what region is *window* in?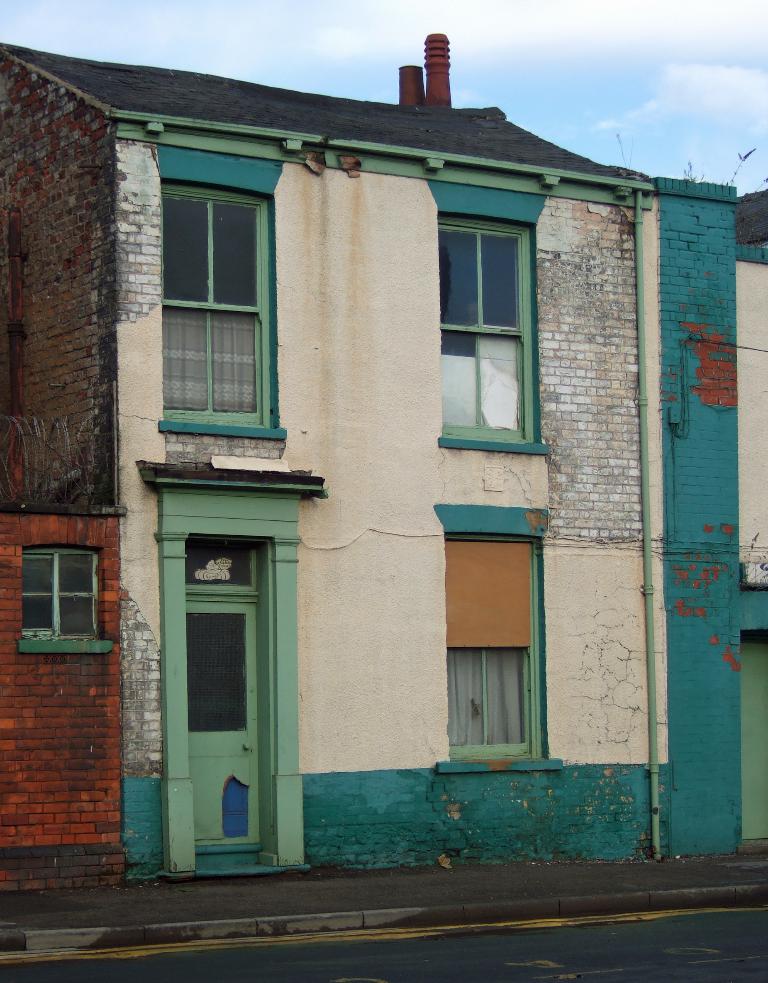
locate(18, 550, 112, 642).
